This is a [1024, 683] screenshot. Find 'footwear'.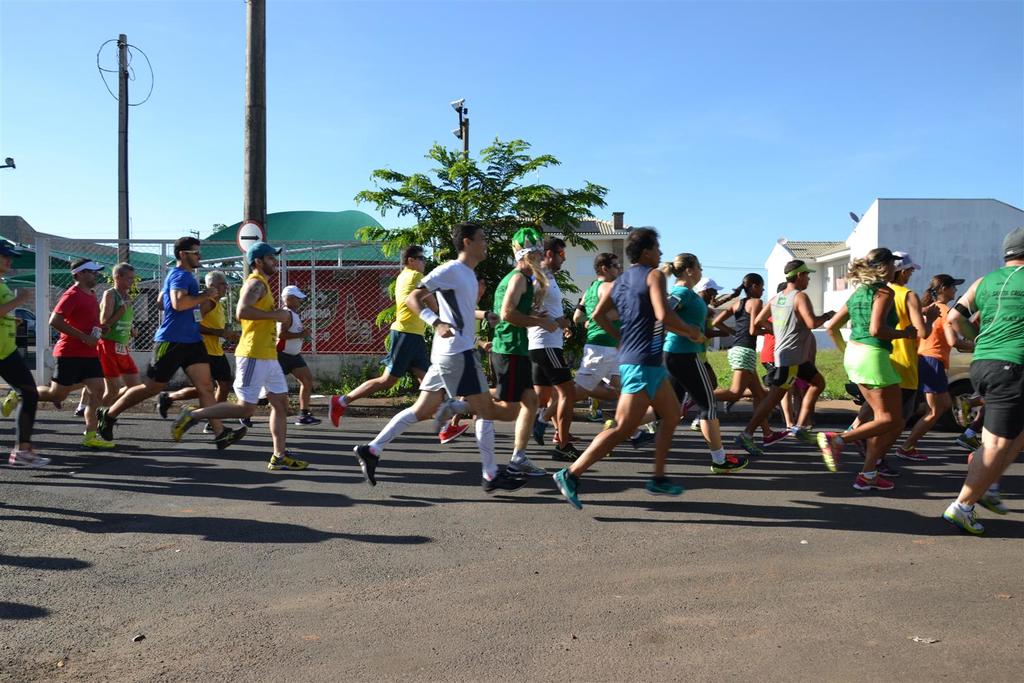
Bounding box: [294,409,323,426].
